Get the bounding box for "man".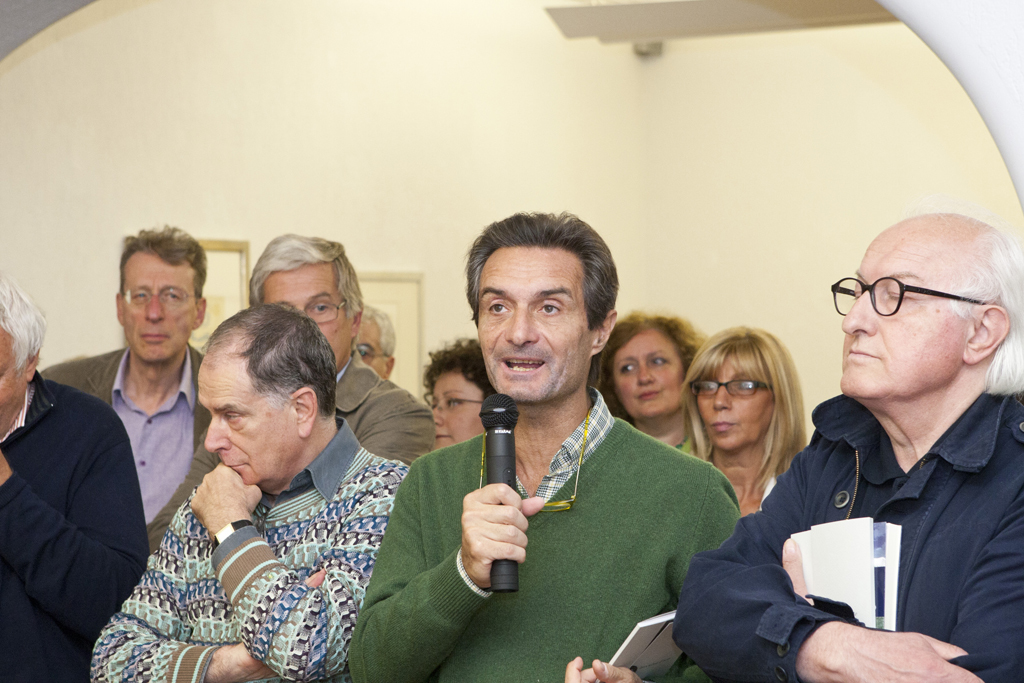
{"x1": 144, "y1": 228, "x2": 434, "y2": 549}.
